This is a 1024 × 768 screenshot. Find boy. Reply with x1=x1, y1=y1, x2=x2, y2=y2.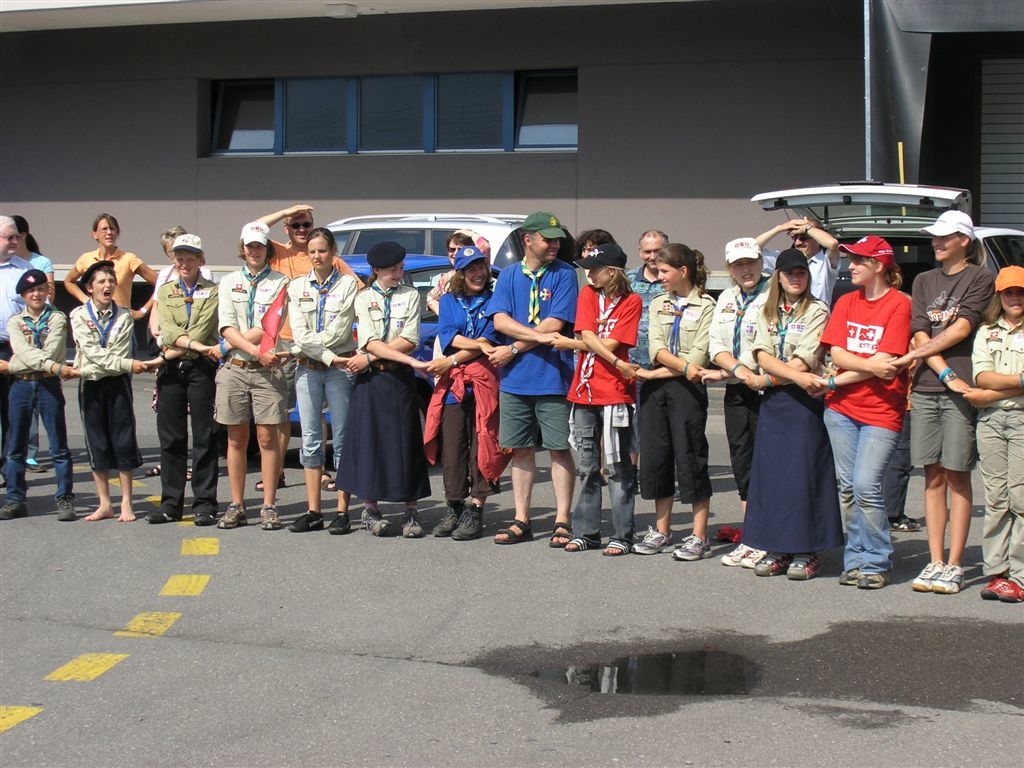
x1=64, y1=254, x2=156, y2=522.
